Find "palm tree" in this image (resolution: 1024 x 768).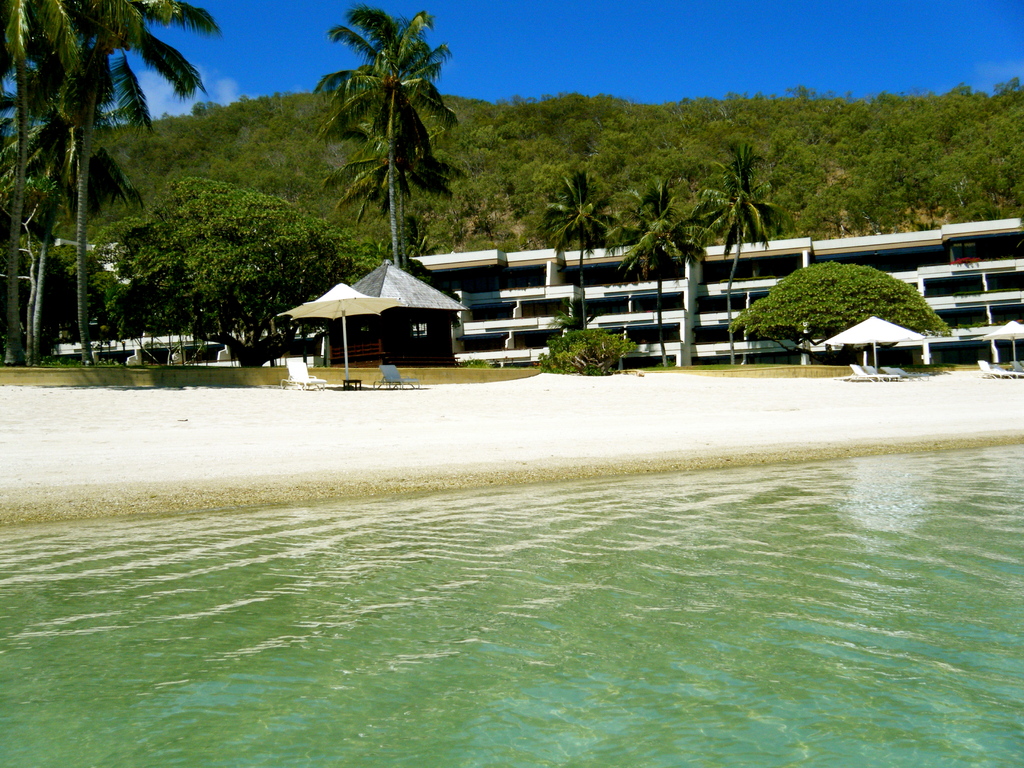
x1=627 y1=171 x2=701 y2=346.
